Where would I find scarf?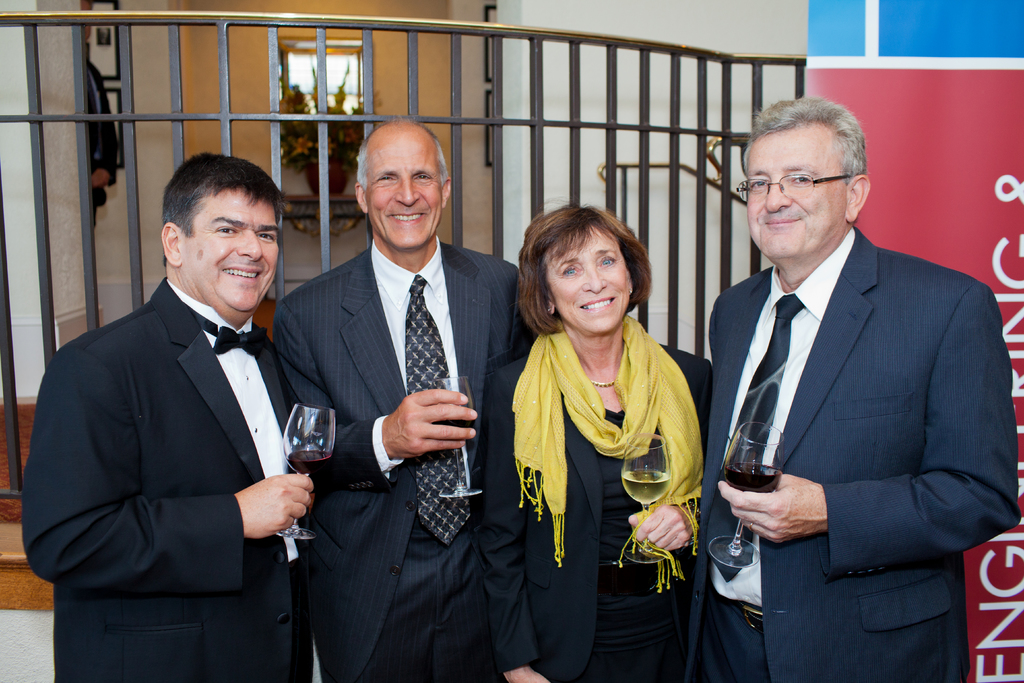
At 509, 313, 700, 594.
